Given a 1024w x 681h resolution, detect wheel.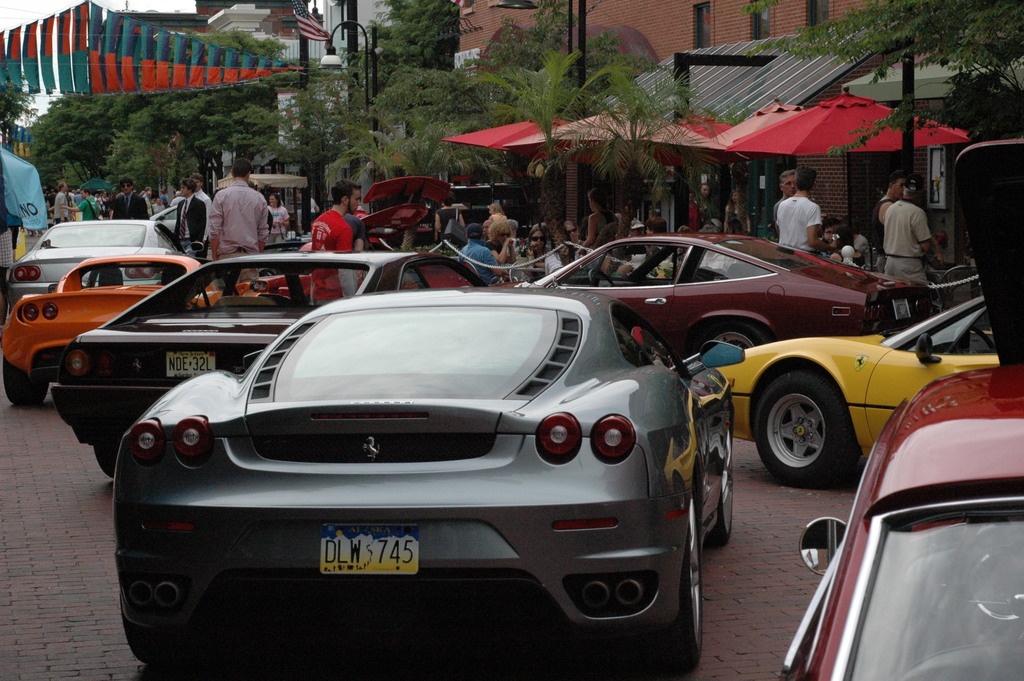
l=126, t=598, r=213, b=670.
